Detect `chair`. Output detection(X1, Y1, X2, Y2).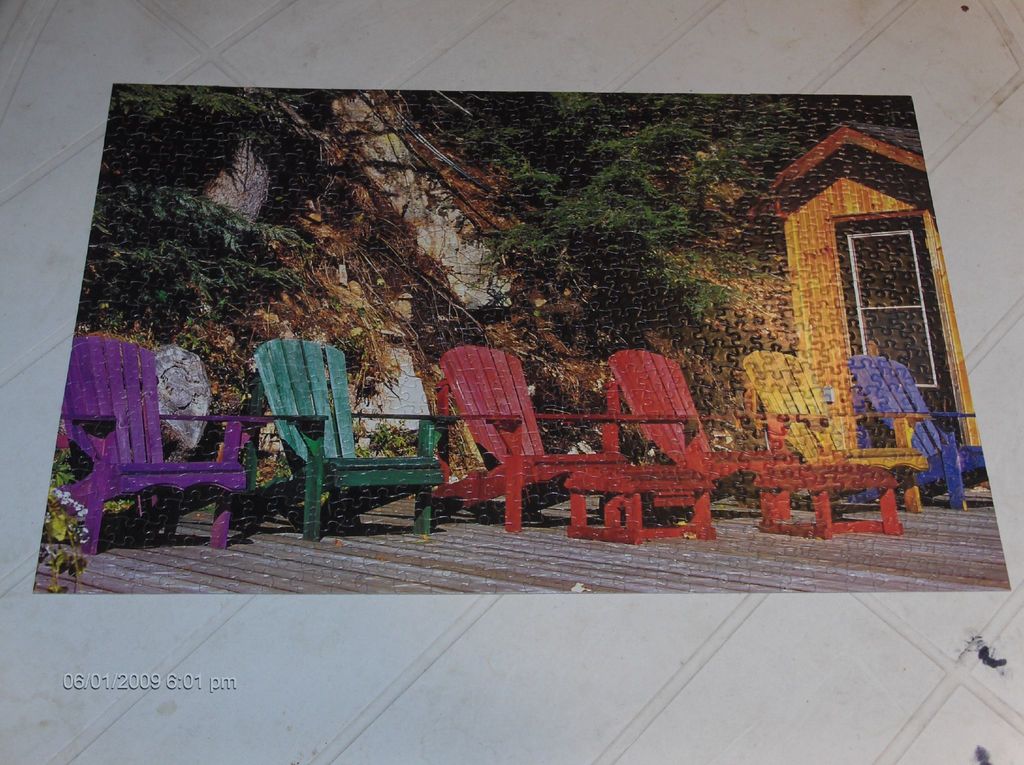
detection(740, 344, 934, 506).
